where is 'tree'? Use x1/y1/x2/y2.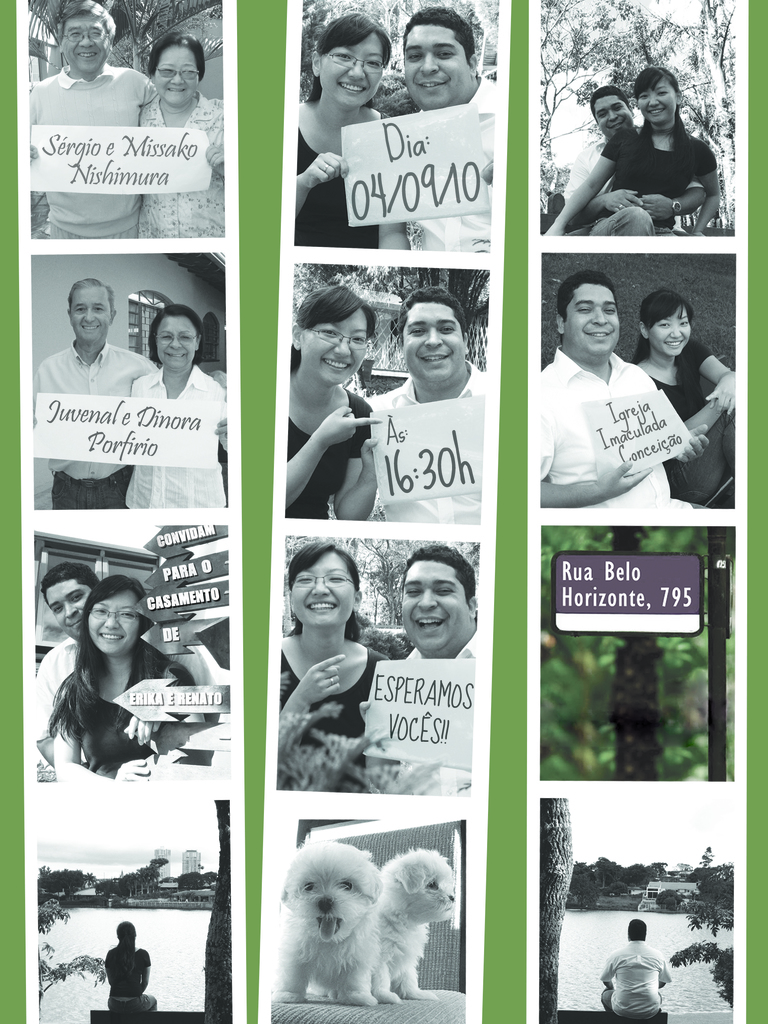
628/0/739/233.
